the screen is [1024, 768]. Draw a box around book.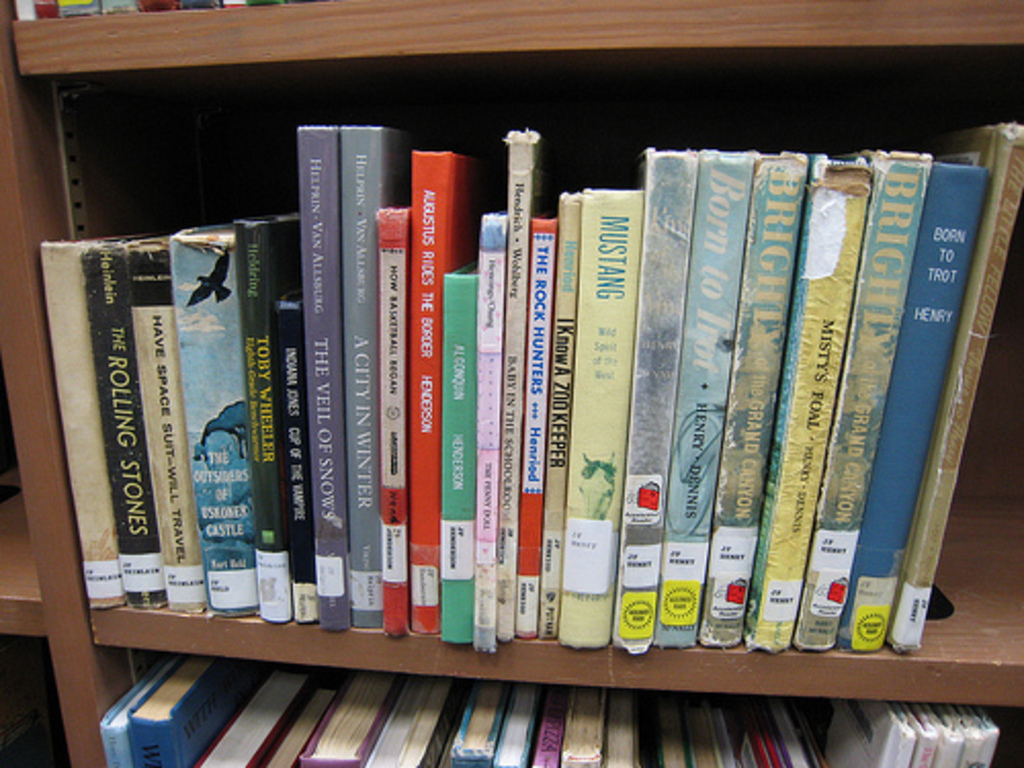
pyautogui.locateOnScreen(471, 213, 504, 645).
